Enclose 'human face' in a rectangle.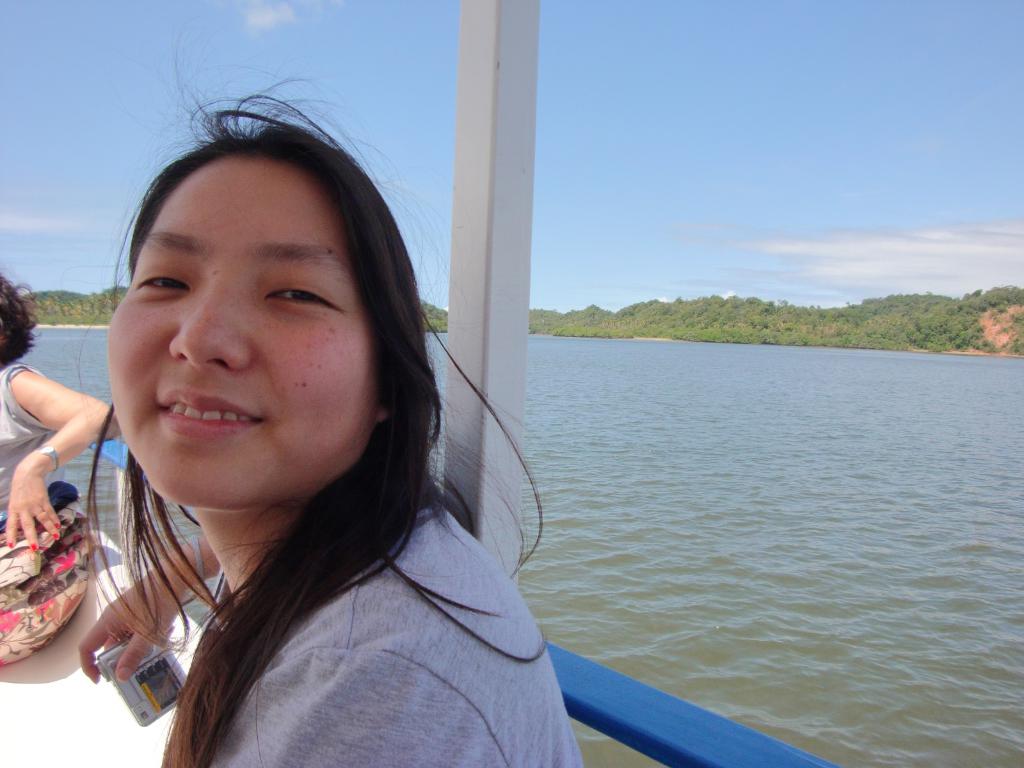
(left=105, top=152, right=374, bottom=509).
